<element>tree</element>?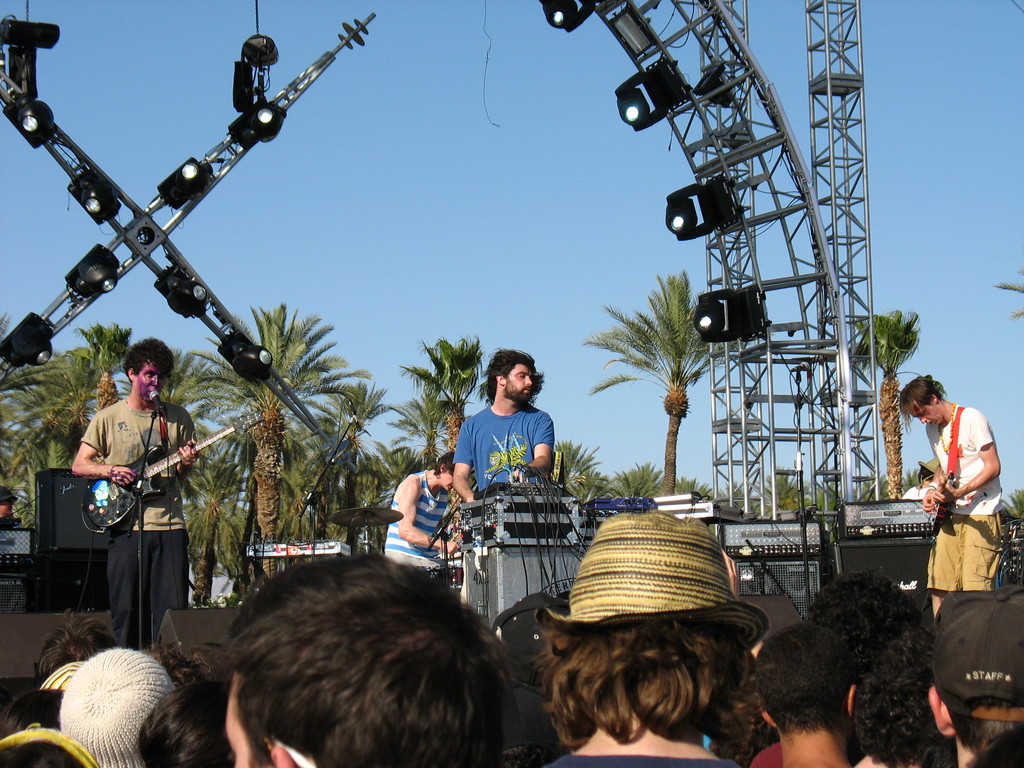
<box>991,266,1023,324</box>
